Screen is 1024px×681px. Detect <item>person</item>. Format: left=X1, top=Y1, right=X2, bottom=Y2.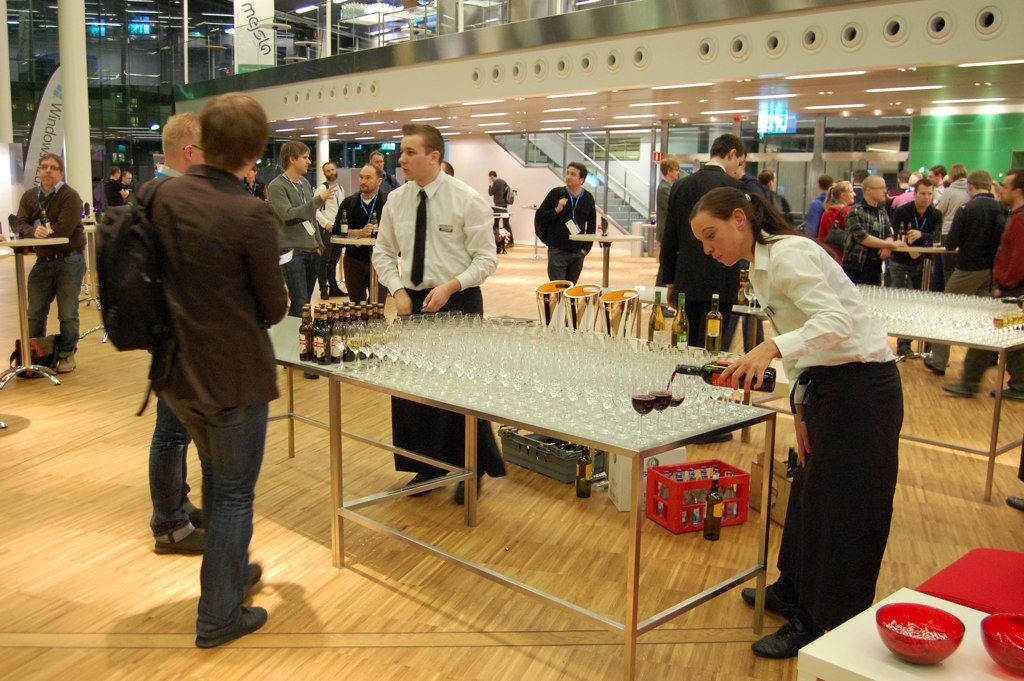
left=372, top=126, right=488, bottom=500.
